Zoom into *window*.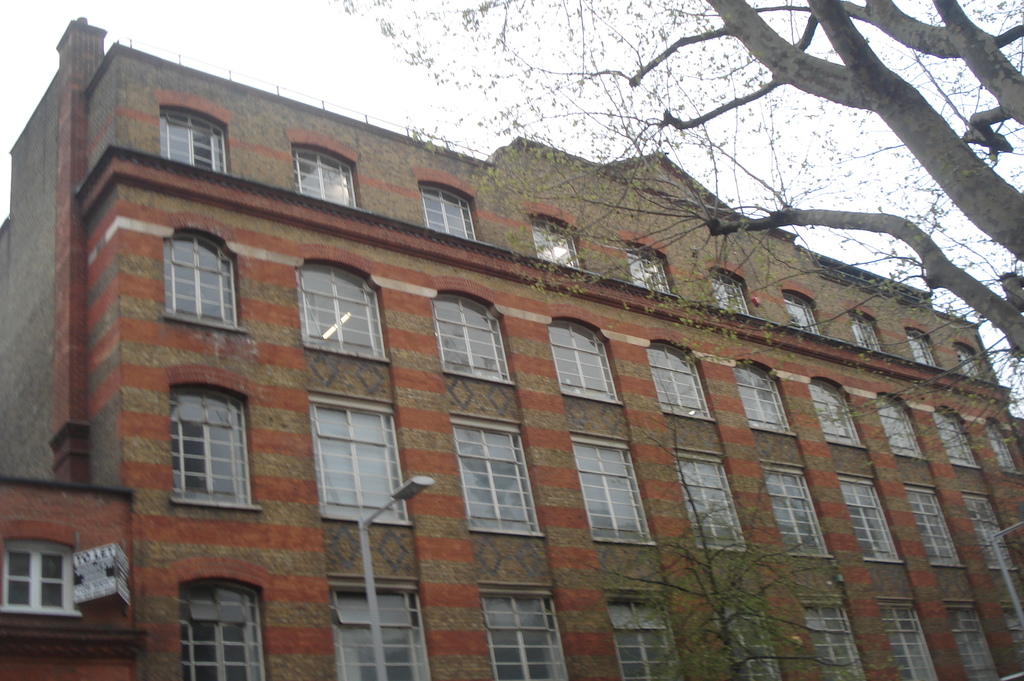
Zoom target: crop(160, 106, 230, 177).
